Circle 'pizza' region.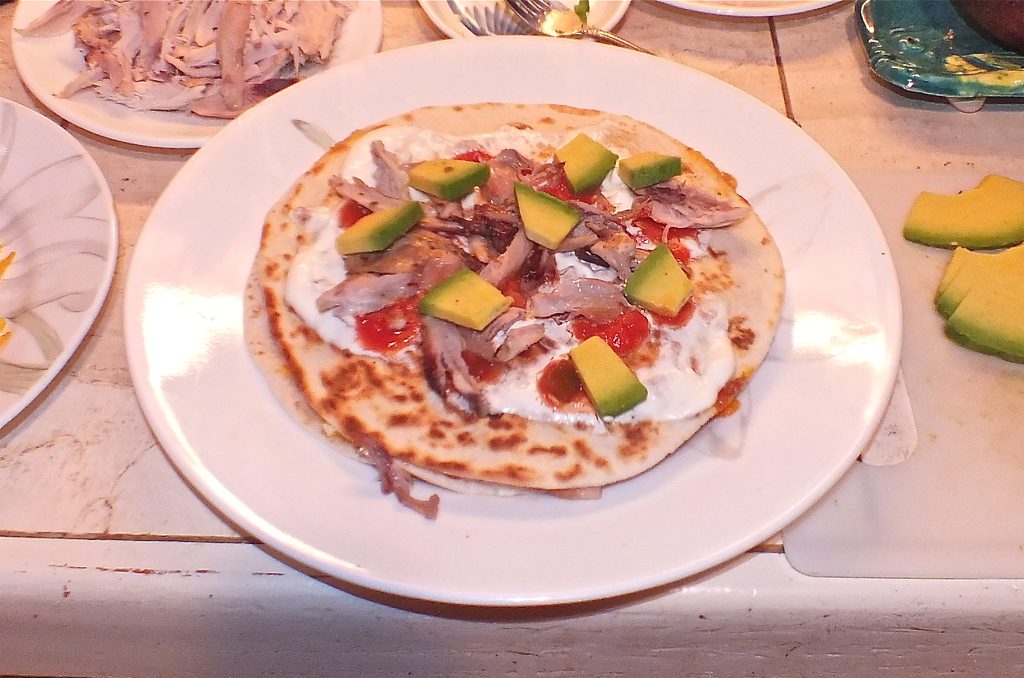
Region: box=[258, 83, 762, 505].
